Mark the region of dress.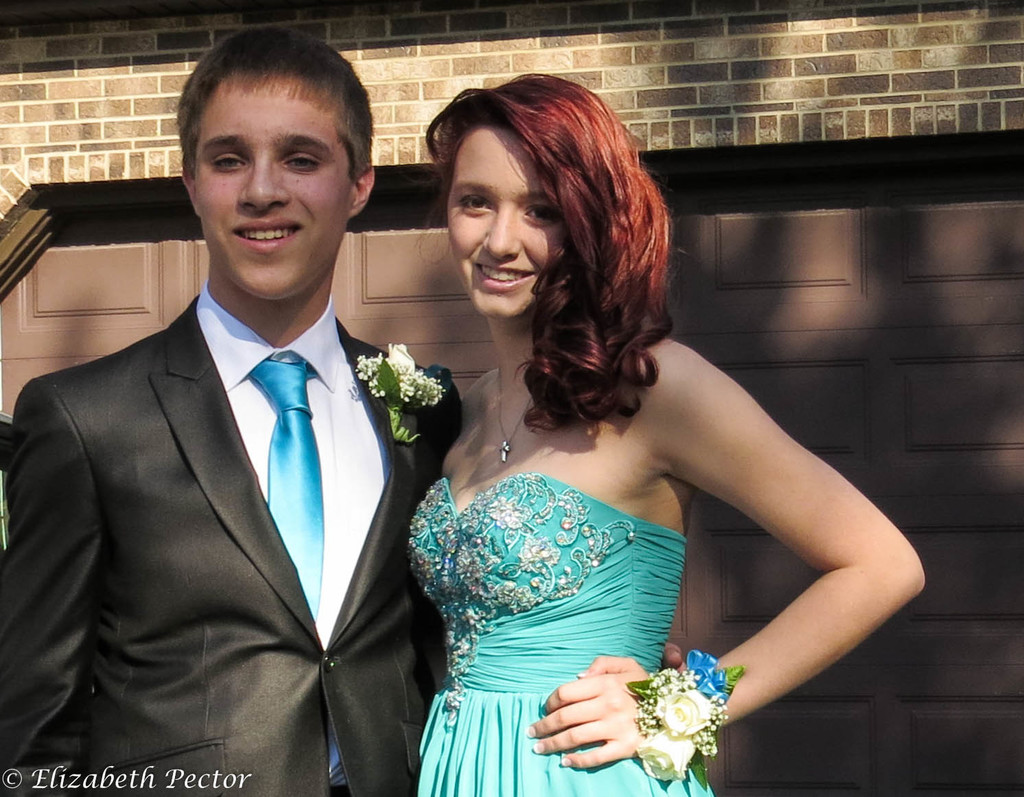
Region: <bbox>418, 417, 685, 779</bbox>.
